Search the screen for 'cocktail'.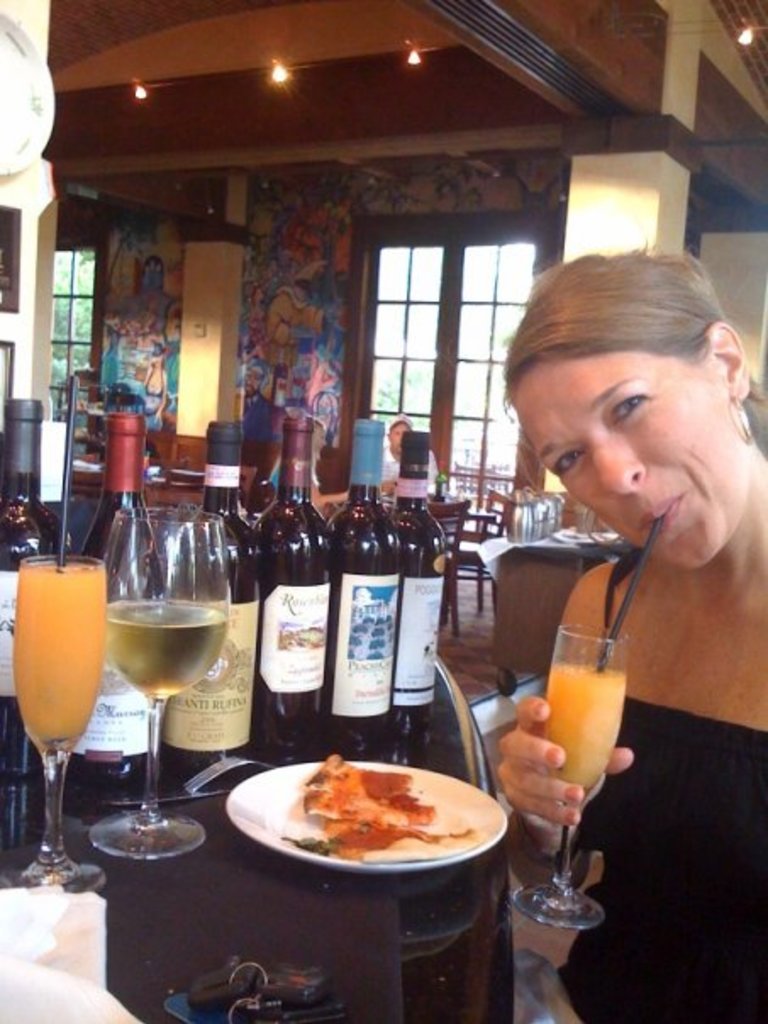
Found at 85 505 234 865.
